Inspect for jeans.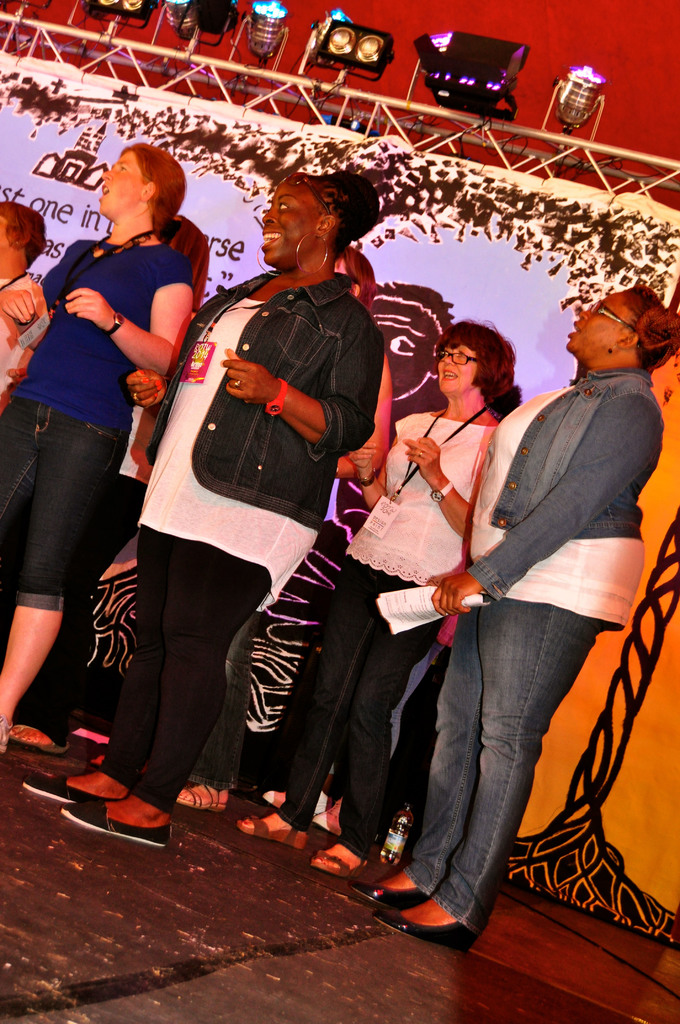
Inspection: 367 585 627 945.
